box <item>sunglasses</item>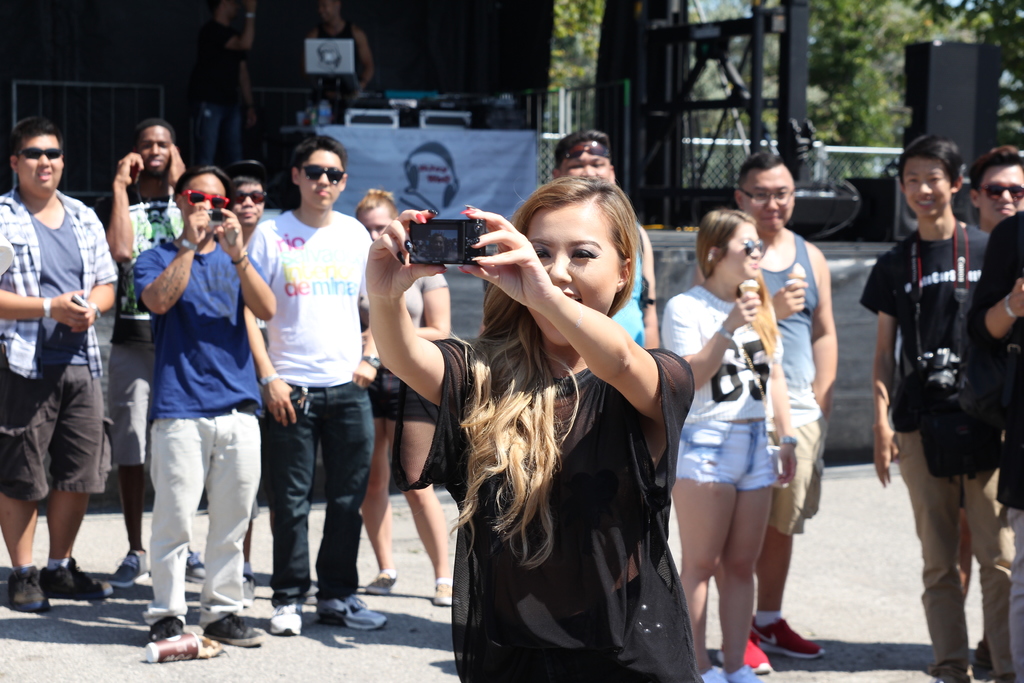
184,190,230,209
